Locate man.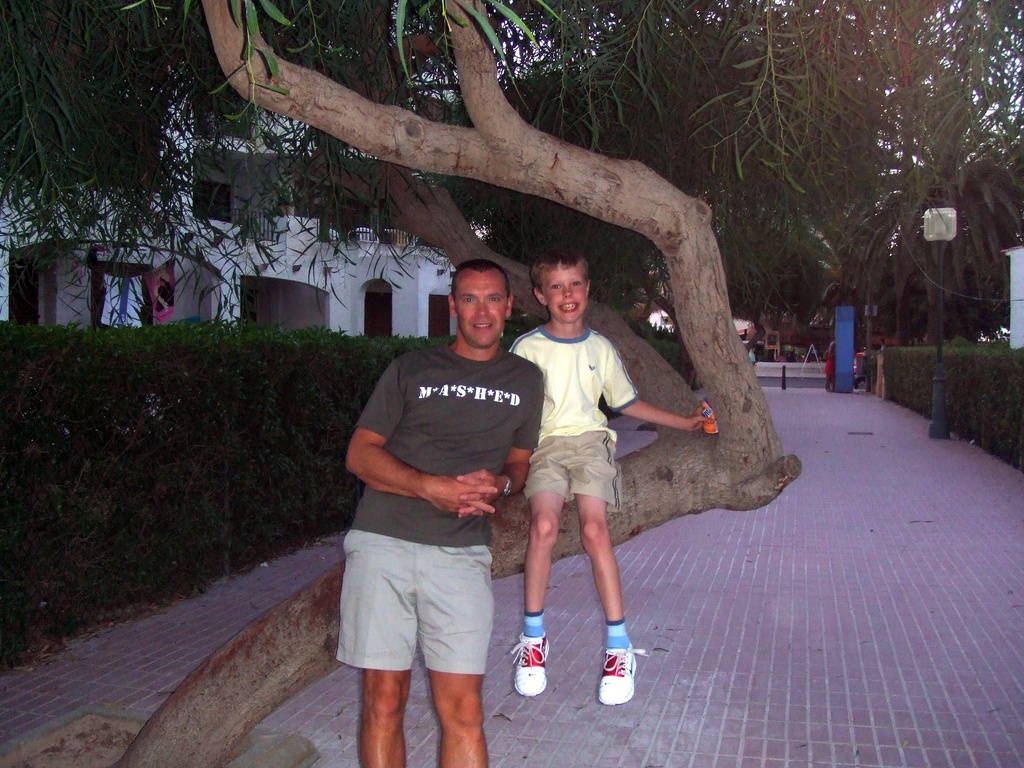
Bounding box: x1=332, y1=248, x2=537, y2=767.
